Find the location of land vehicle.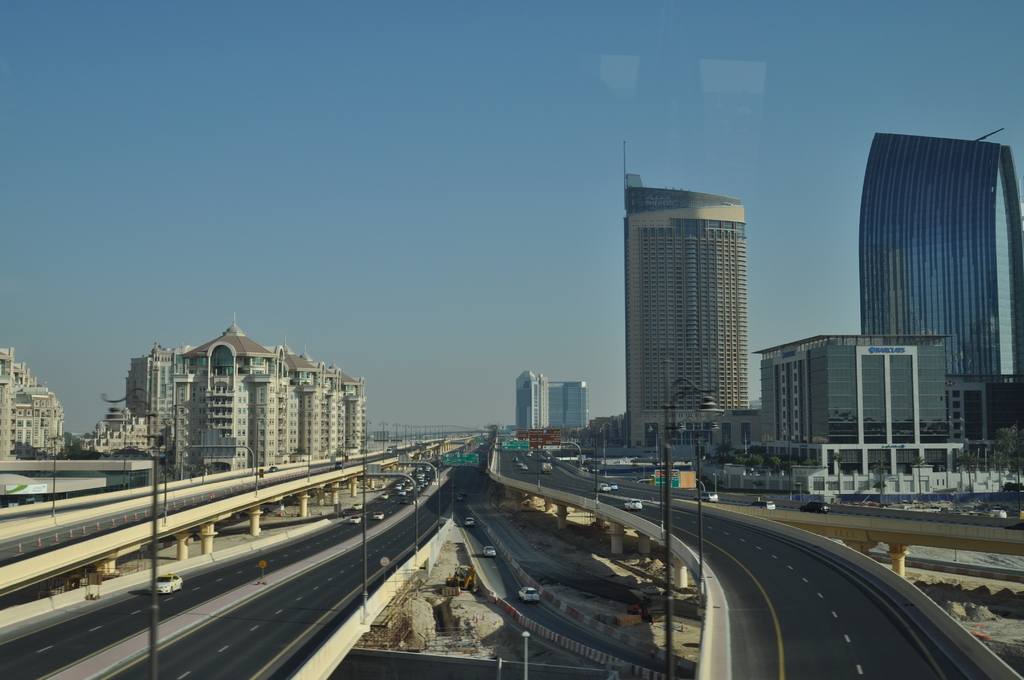
Location: x1=146 y1=569 x2=182 y2=594.
